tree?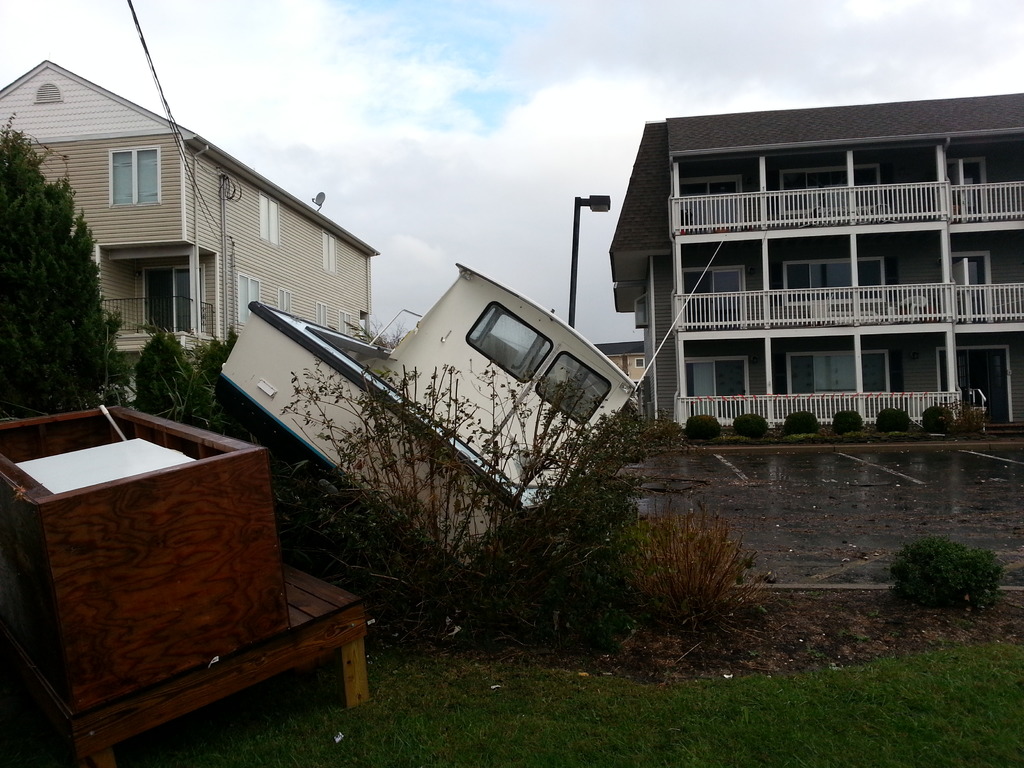
<bbox>128, 324, 221, 428</bbox>
